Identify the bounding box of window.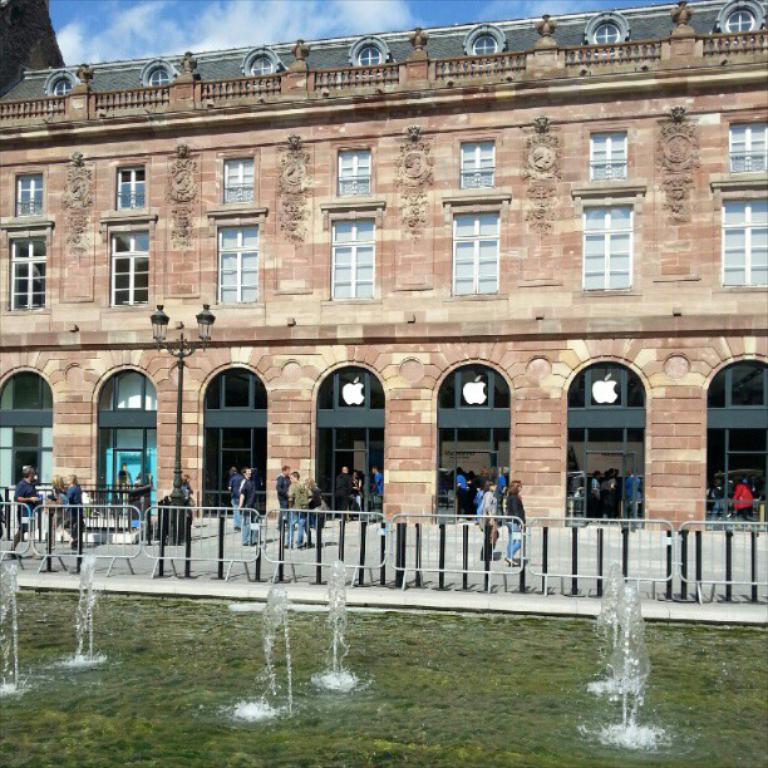
0, 164, 48, 226.
